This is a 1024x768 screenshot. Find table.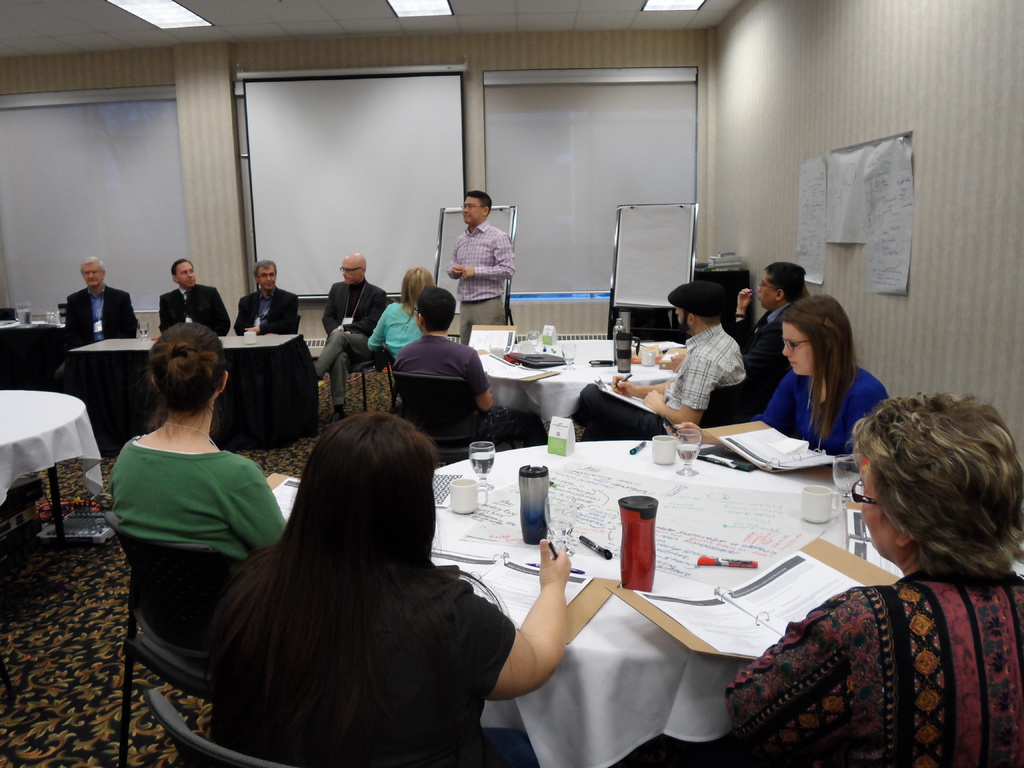
Bounding box: <bbox>0, 392, 106, 543</bbox>.
